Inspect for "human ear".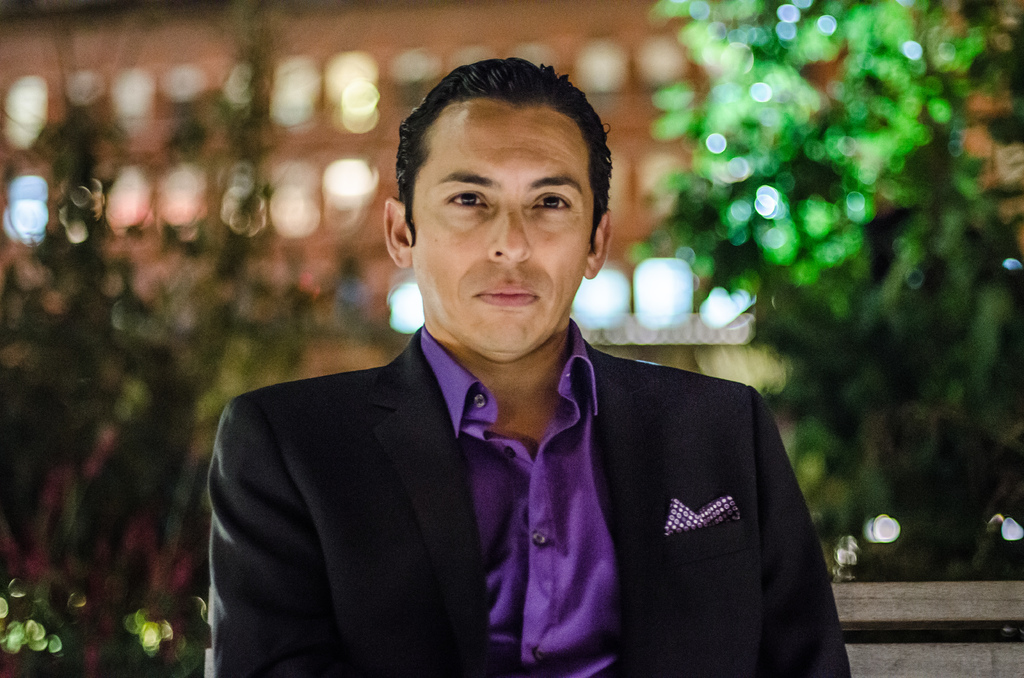
Inspection: <bbox>386, 201, 406, 268</bbox>.
